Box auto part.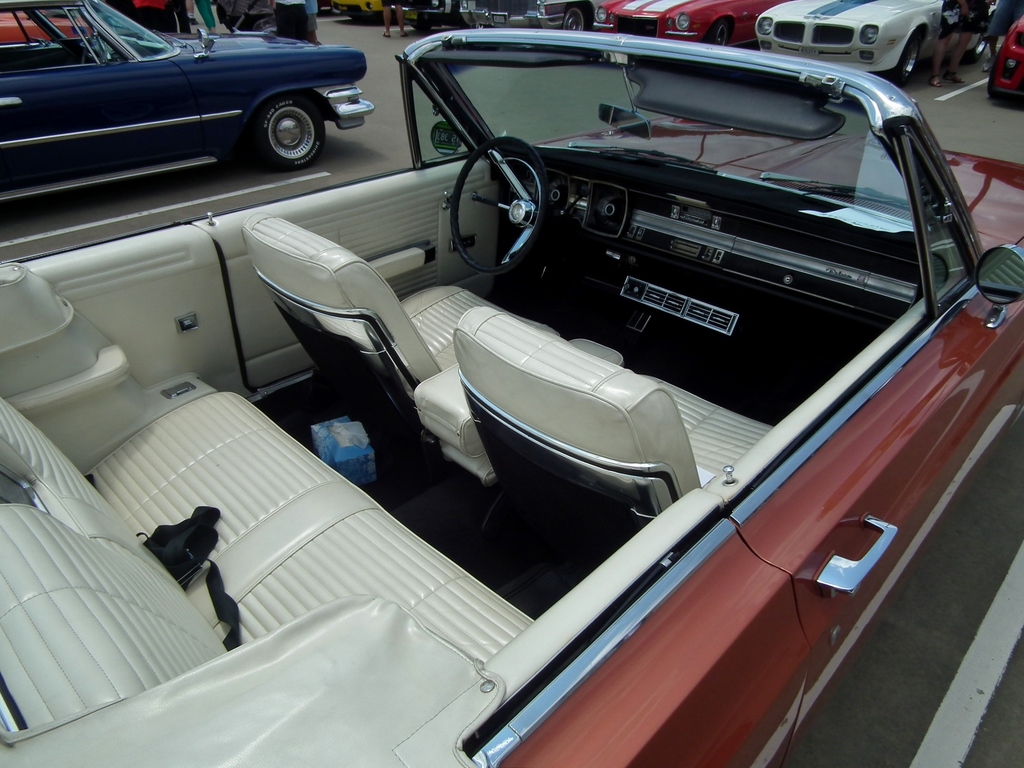
[left=440, top=131, right=569, bottom=278].
